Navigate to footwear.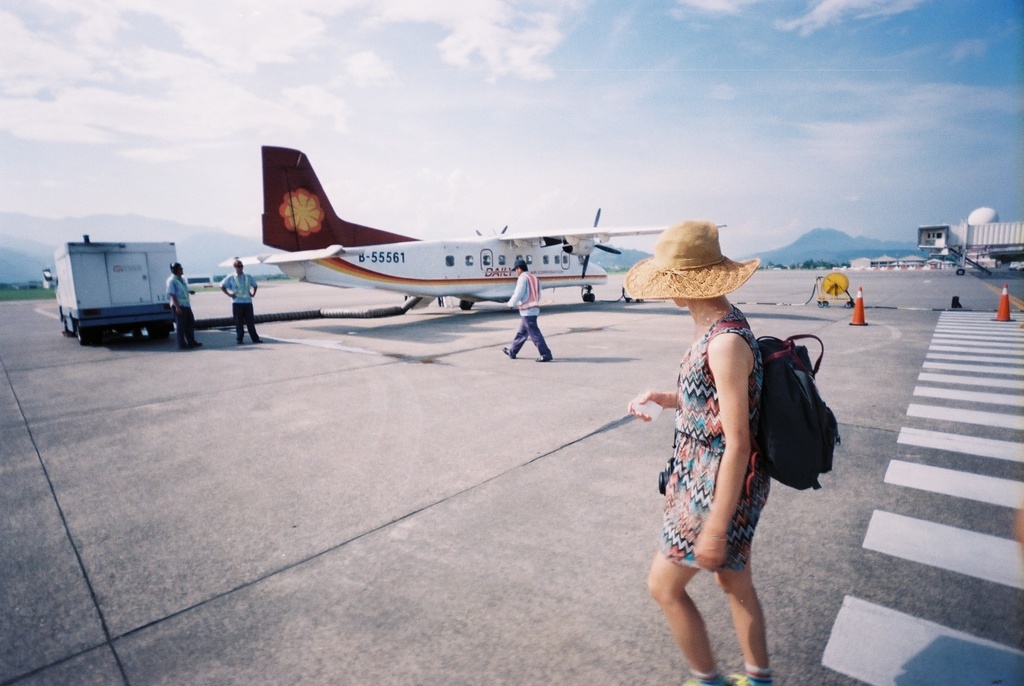
Navigation target: 727 672 752 685.
